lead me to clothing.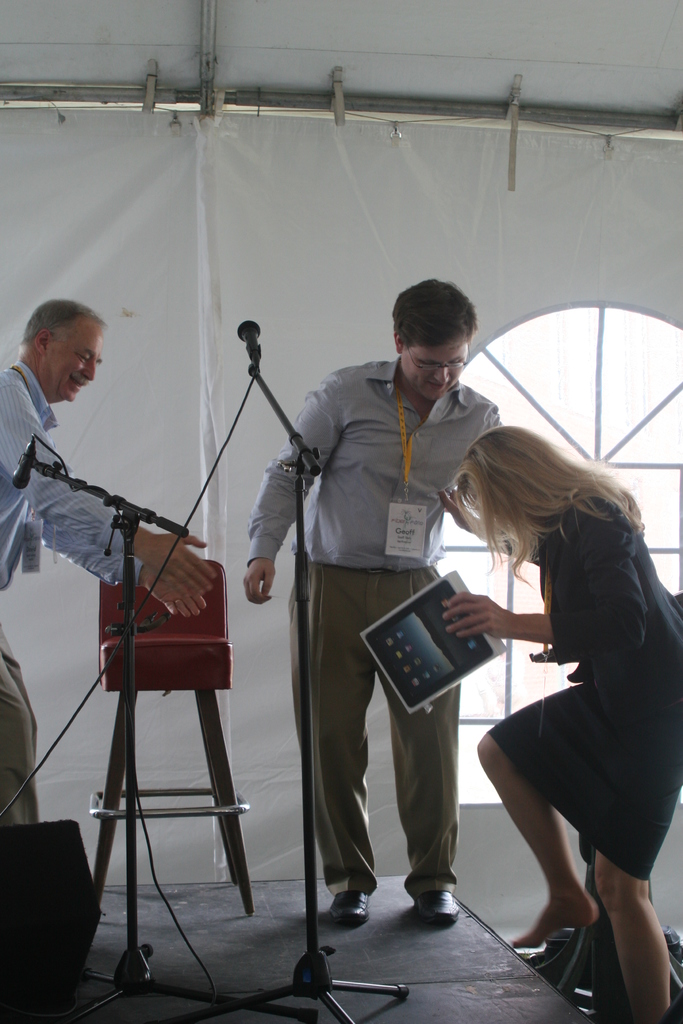
Lead to crop(0, 624, 36, 825).
